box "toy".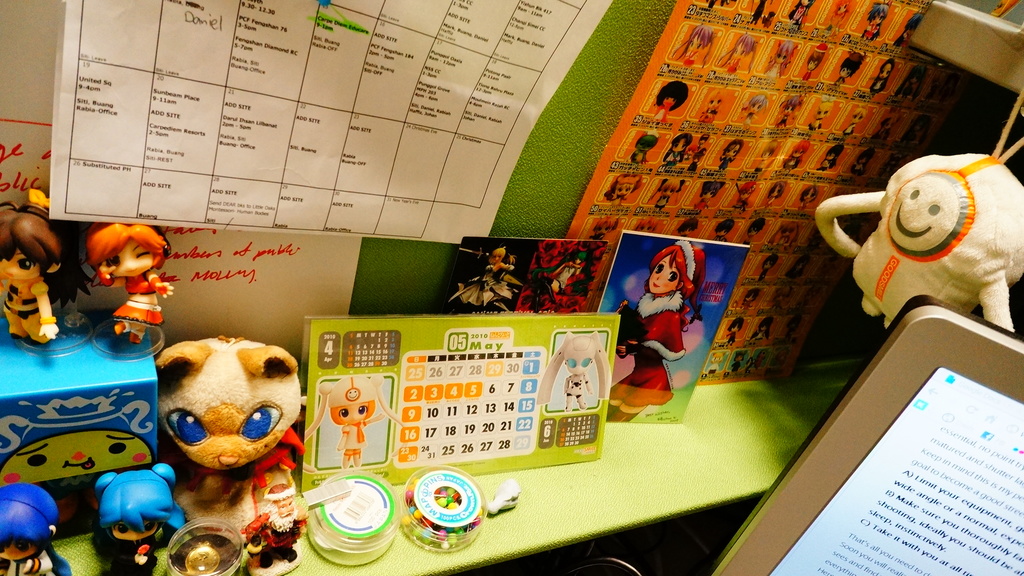
rect(652, 81, 689, 123).
